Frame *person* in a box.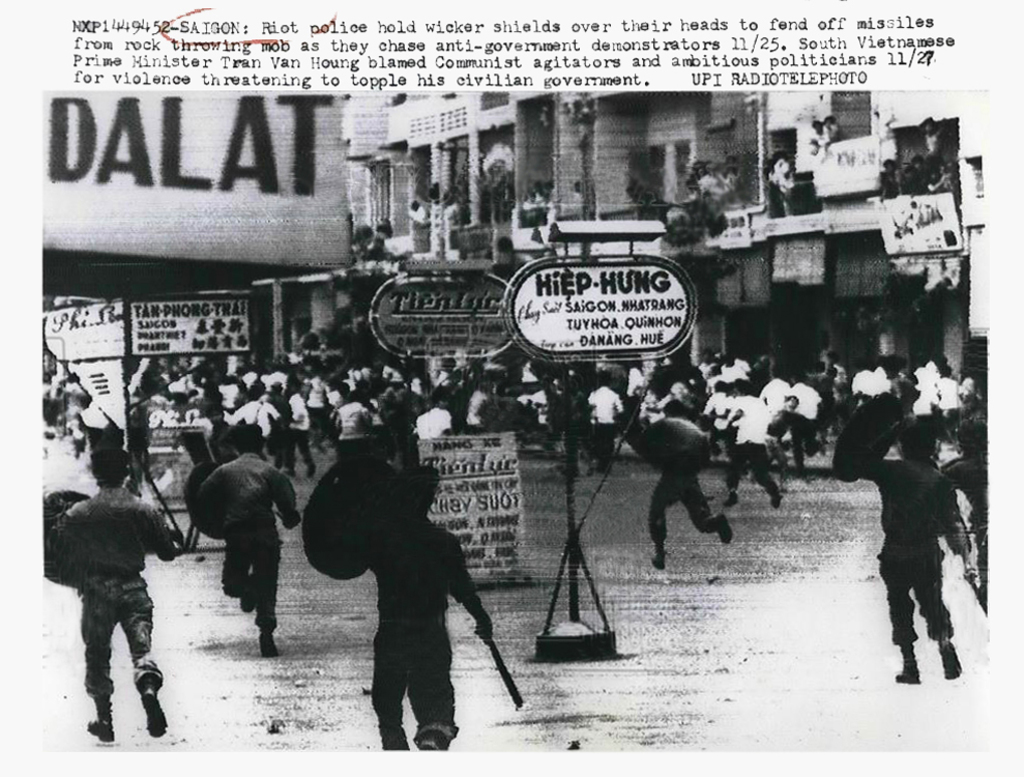
<box>654,400,734,574</box>.
